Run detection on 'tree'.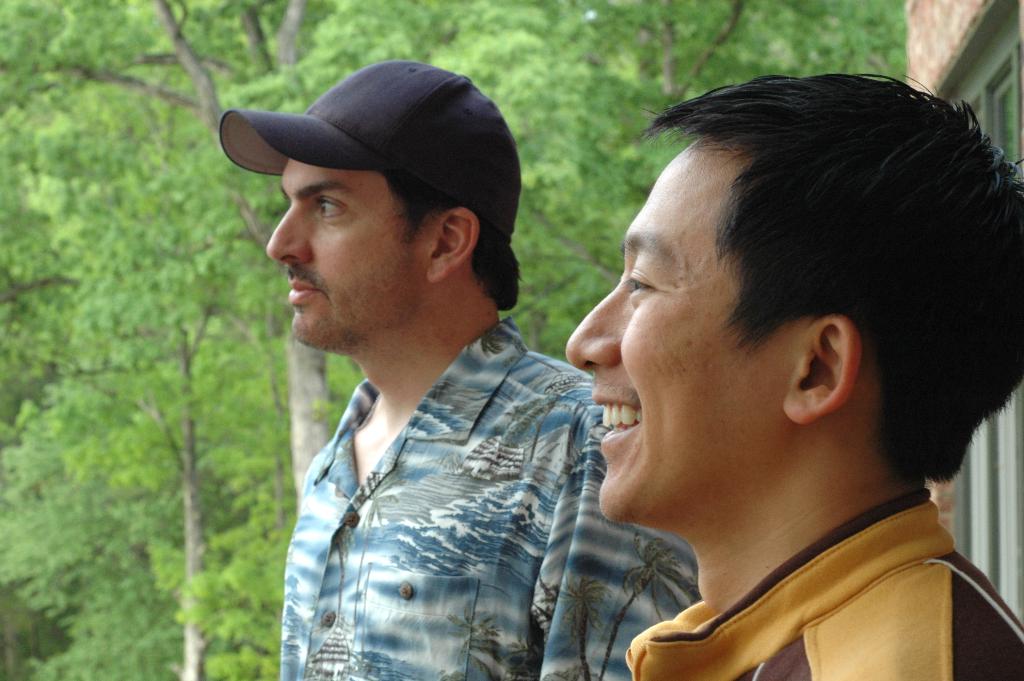
Result: (x1=0, y1=0, x2=903, y2=680).
